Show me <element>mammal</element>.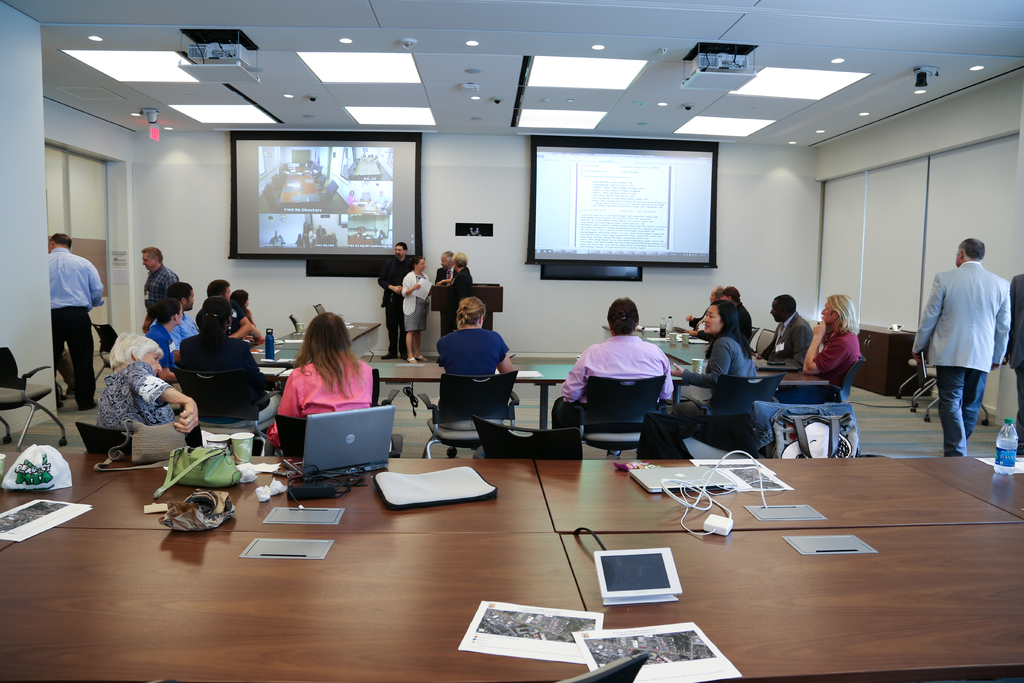
<element>mammal</element> is here: crop(431, 293, 520, 463).
